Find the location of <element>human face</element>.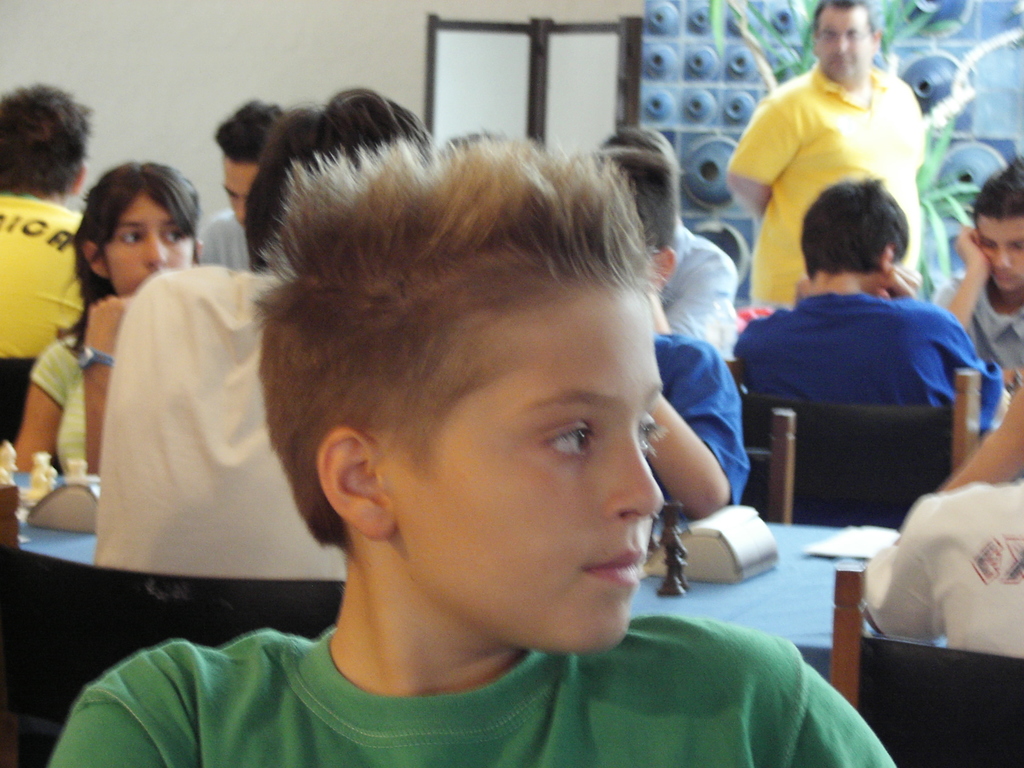
Location: {"x1": 225, "y1": 152, "x2": 262, "y2": 227}.
